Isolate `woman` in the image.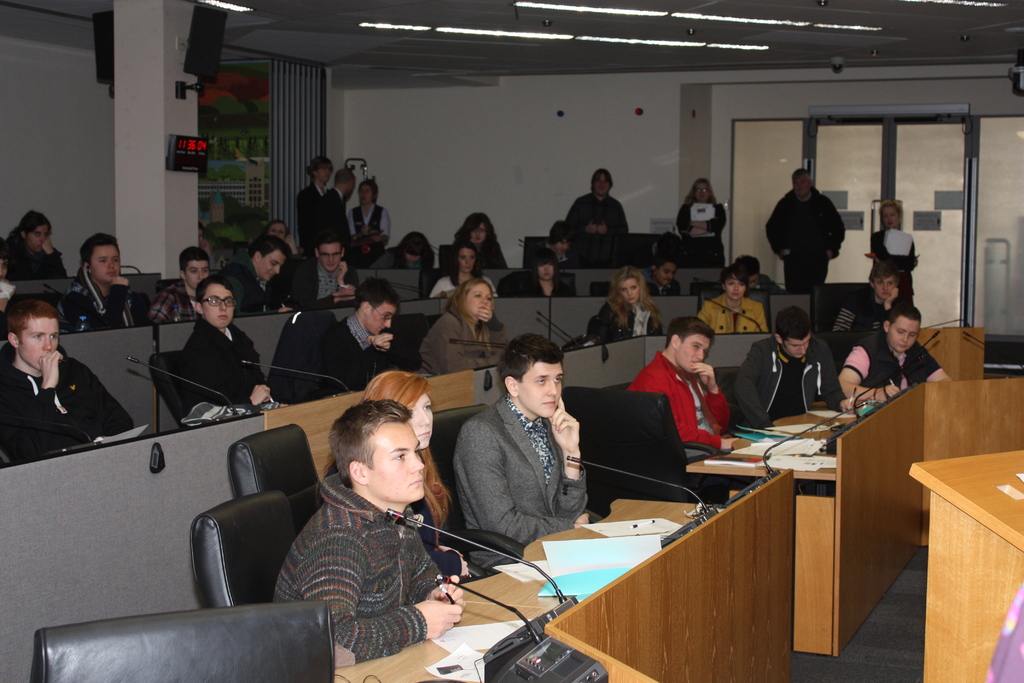
Isolated region: [451,211,504,267].
